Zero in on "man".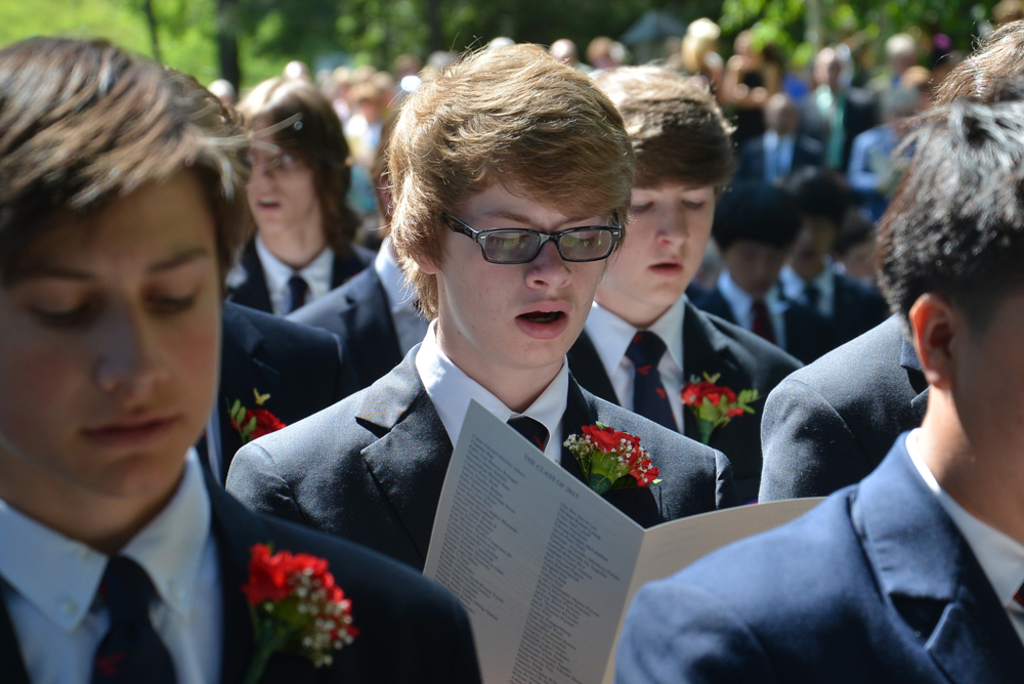
Zeroed in: 566,61,803,464.
